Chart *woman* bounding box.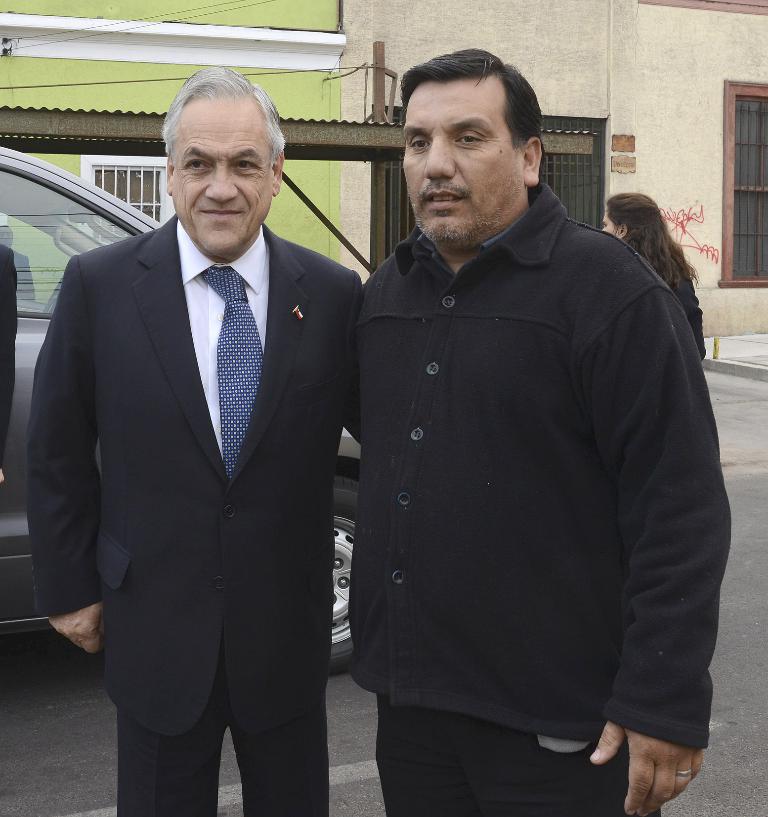
Charted: bbox=(334, 77, 704, 811).
